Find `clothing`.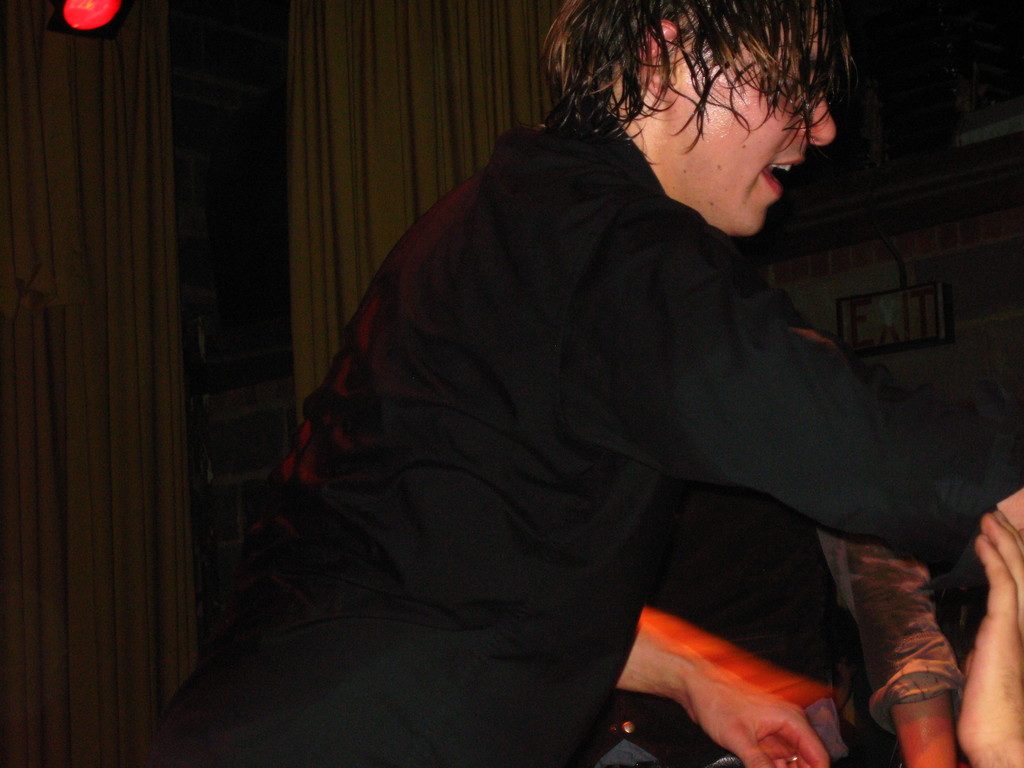
[201,36,957,760].
